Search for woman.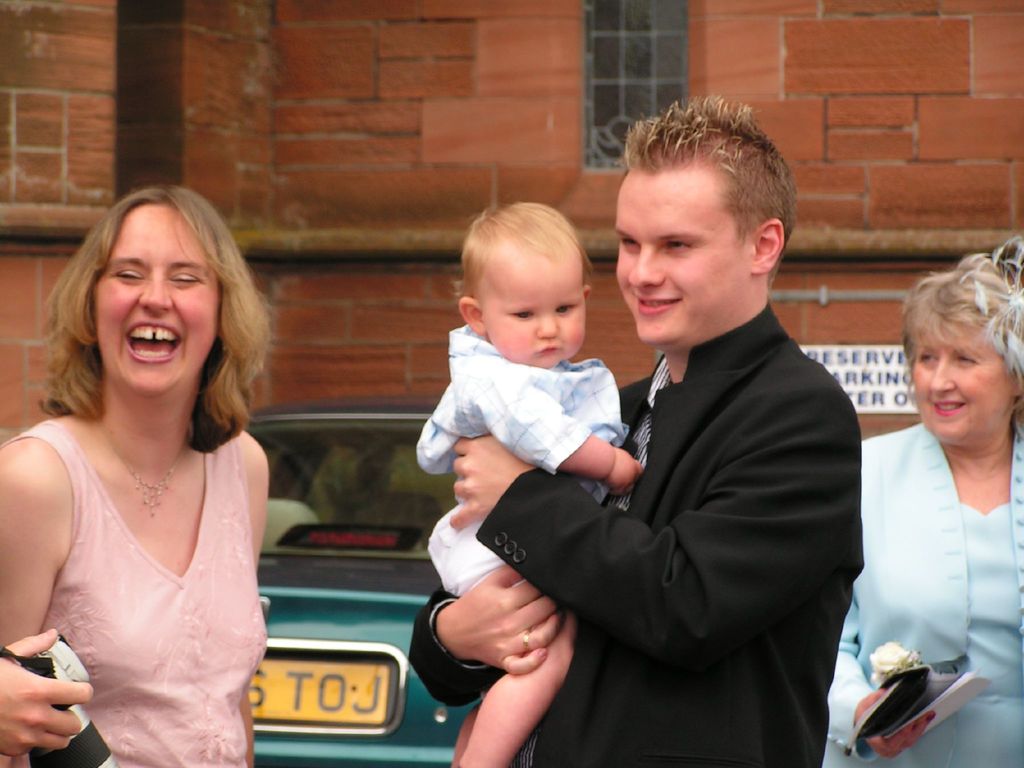
Found at {"left": 826, "top": 232, "right": 1023, "bottom": 767}.
